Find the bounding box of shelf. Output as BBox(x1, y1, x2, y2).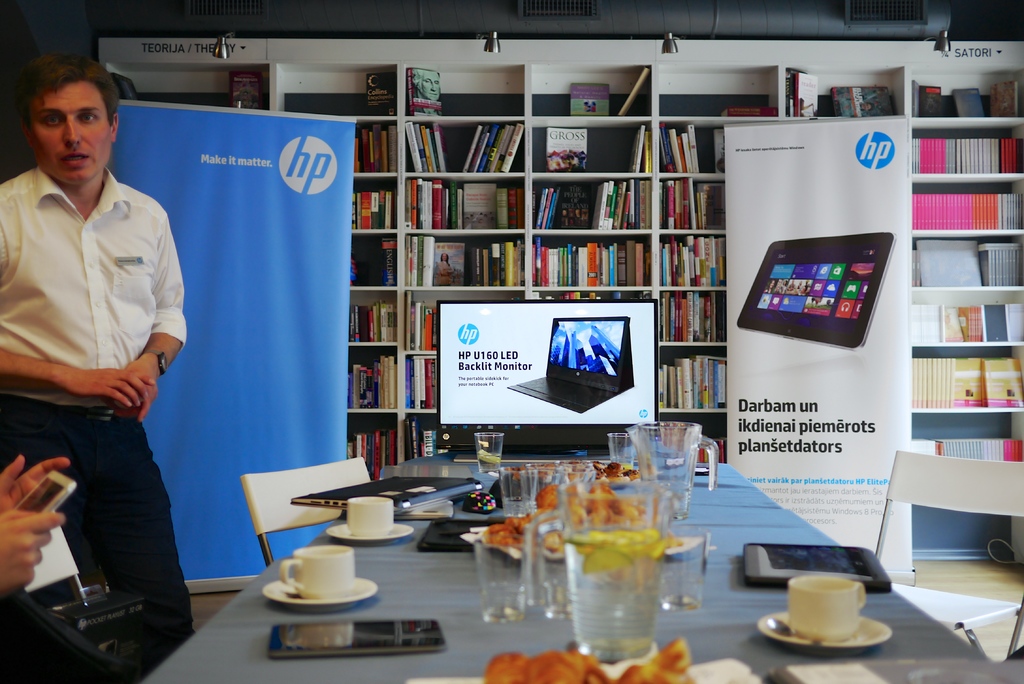
BBox(404, 171, 534, 232).
